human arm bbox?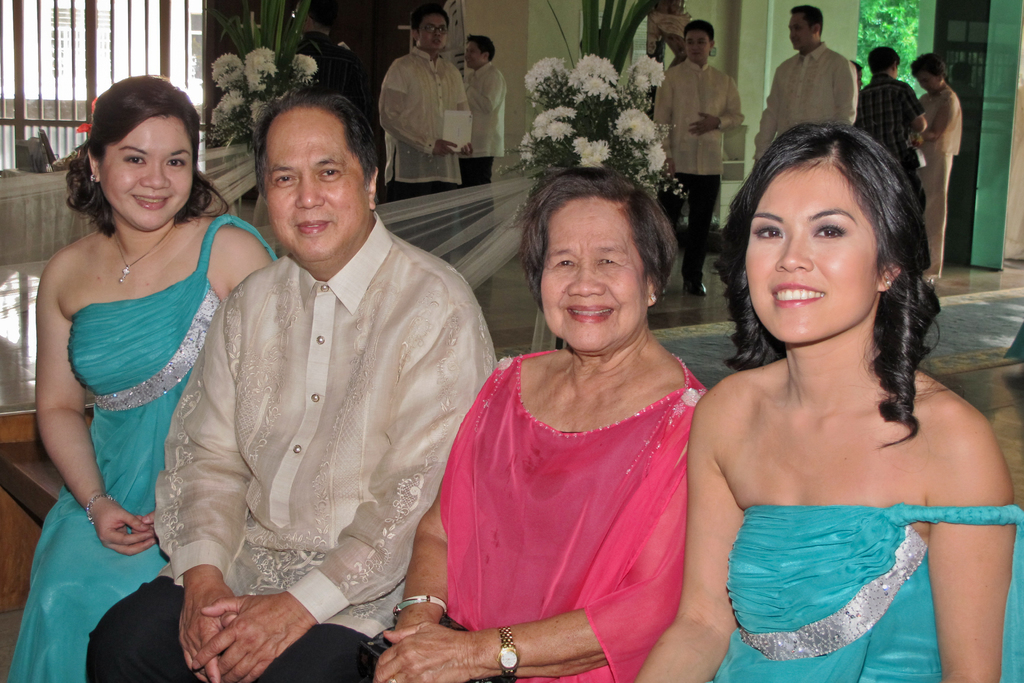
<box>365,383,710,682</box>
